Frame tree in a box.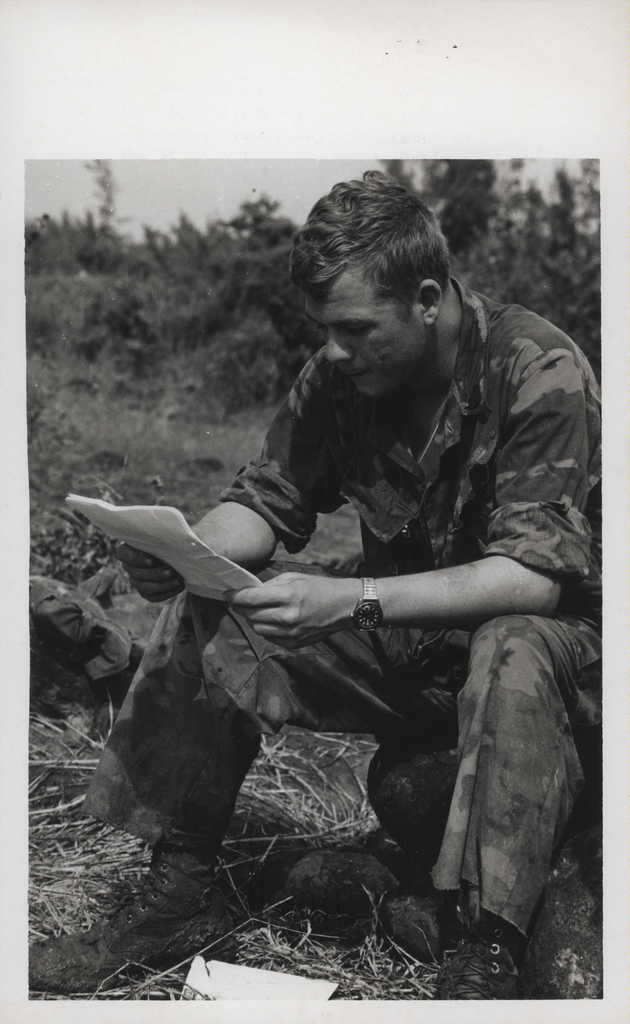
bbox=(372, 146, 617, 284).
